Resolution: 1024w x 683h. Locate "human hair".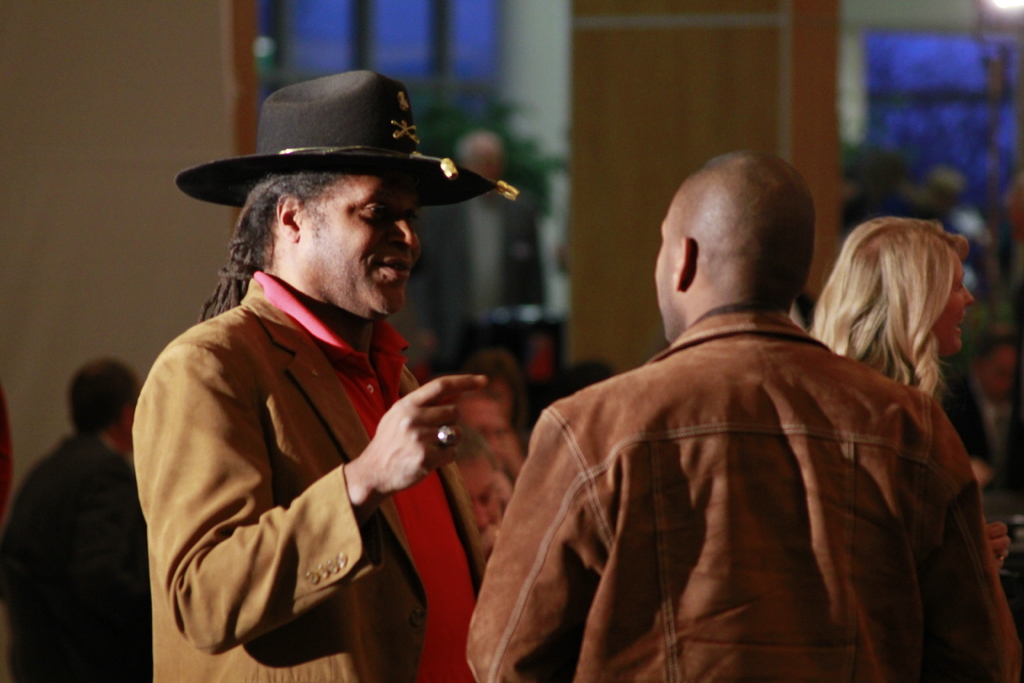
[x1=839, y1=206, x2=980, y2=418].
